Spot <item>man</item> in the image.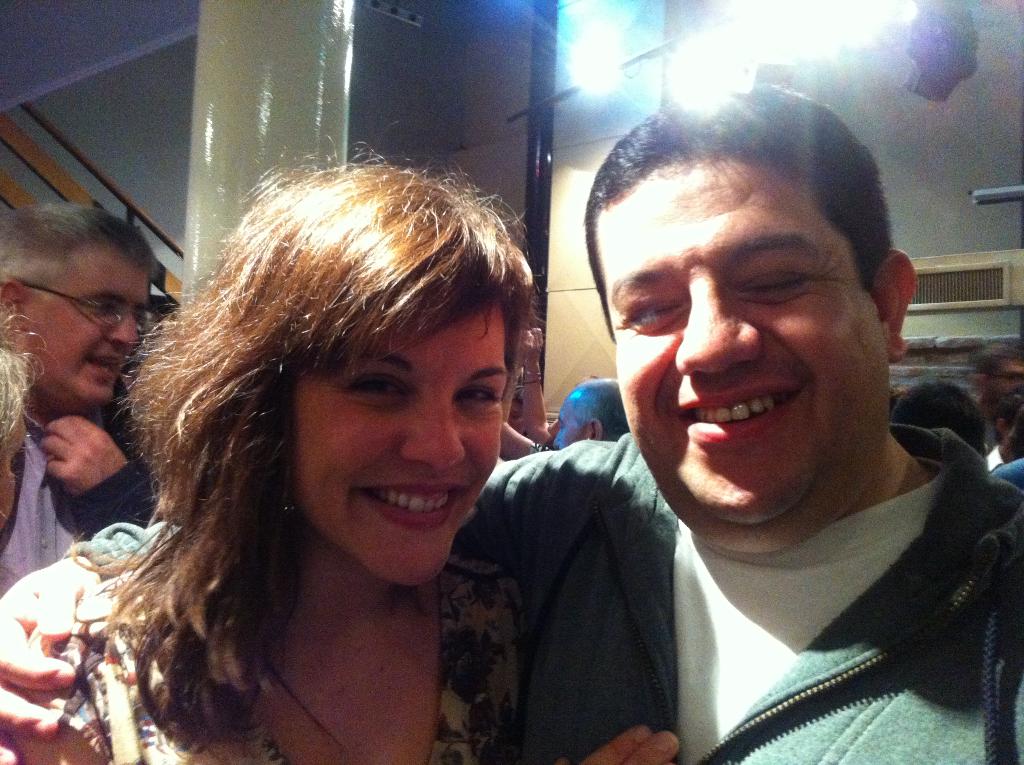
<item>man</item> found at x1=890 y1=382 x2=1002 y2=473.
